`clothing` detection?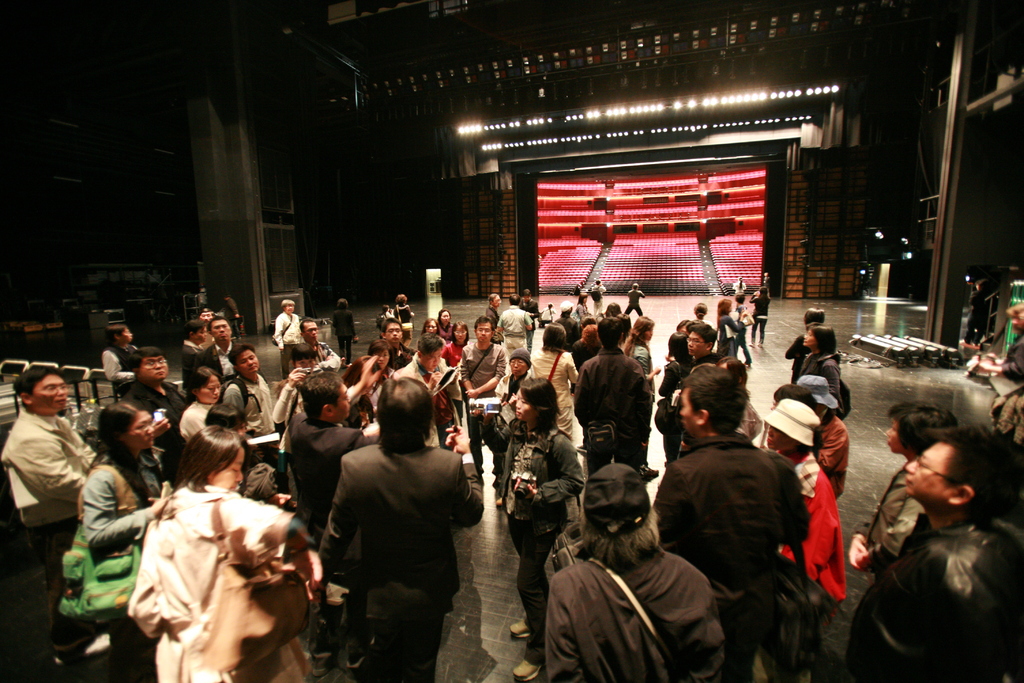
box(196, 342, 245, 390)
